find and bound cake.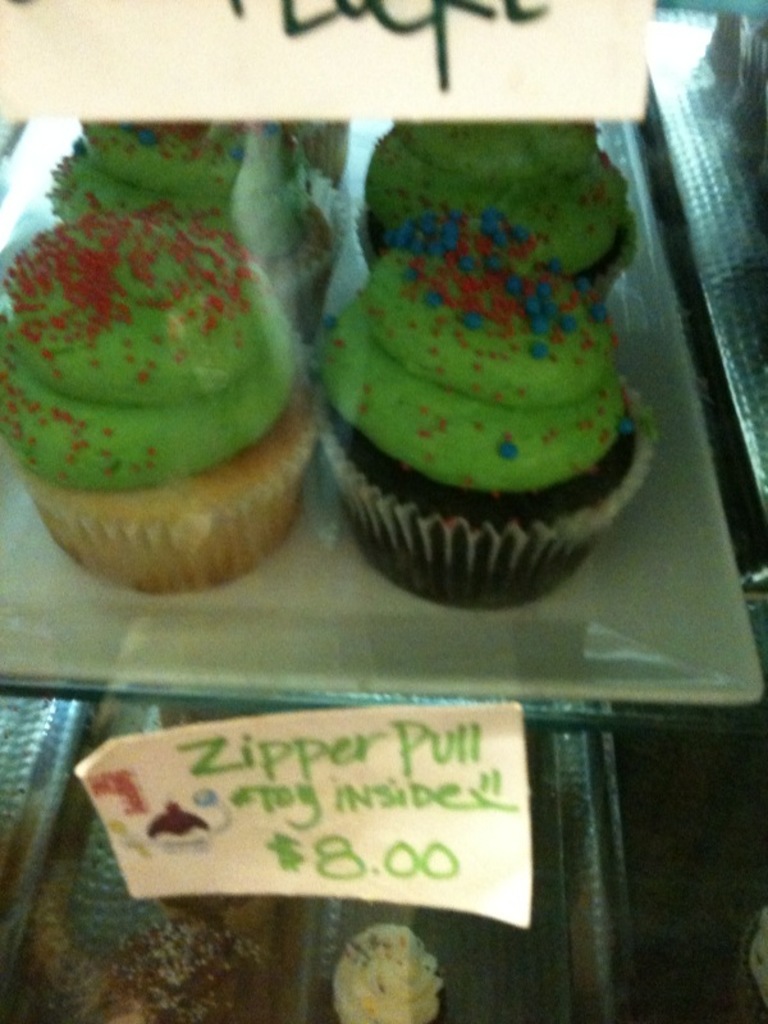
Bound: locate(40, 128, 337, 334).
